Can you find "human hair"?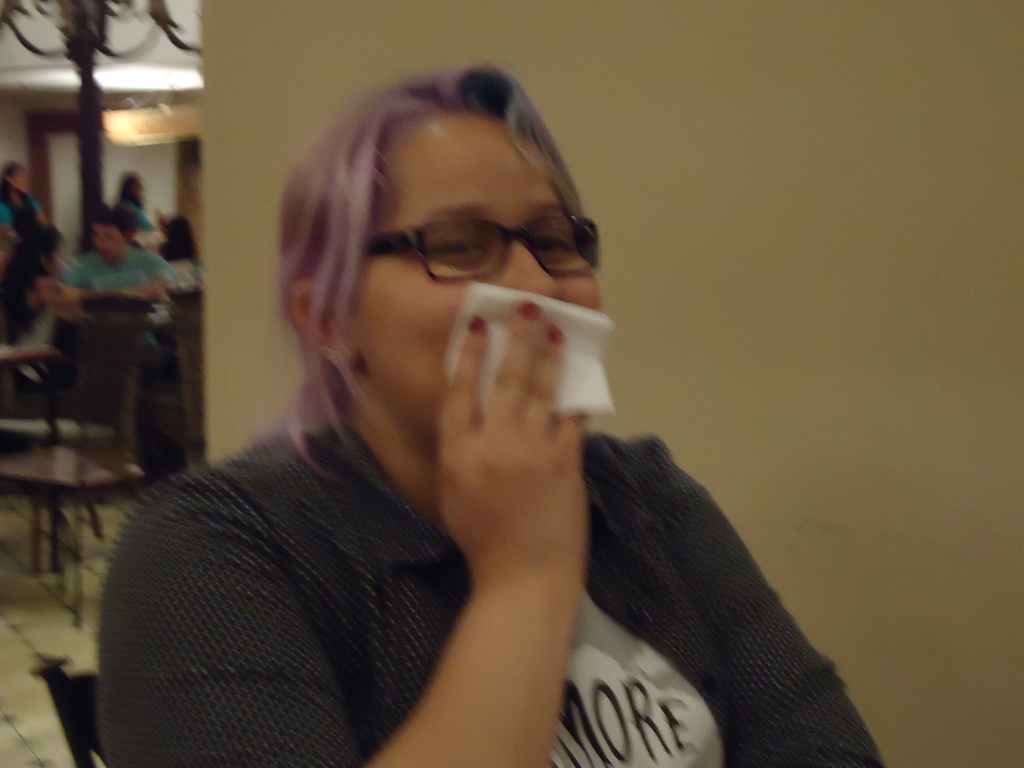
Yes, bounding box: locate(120, 168, 140, 208).
